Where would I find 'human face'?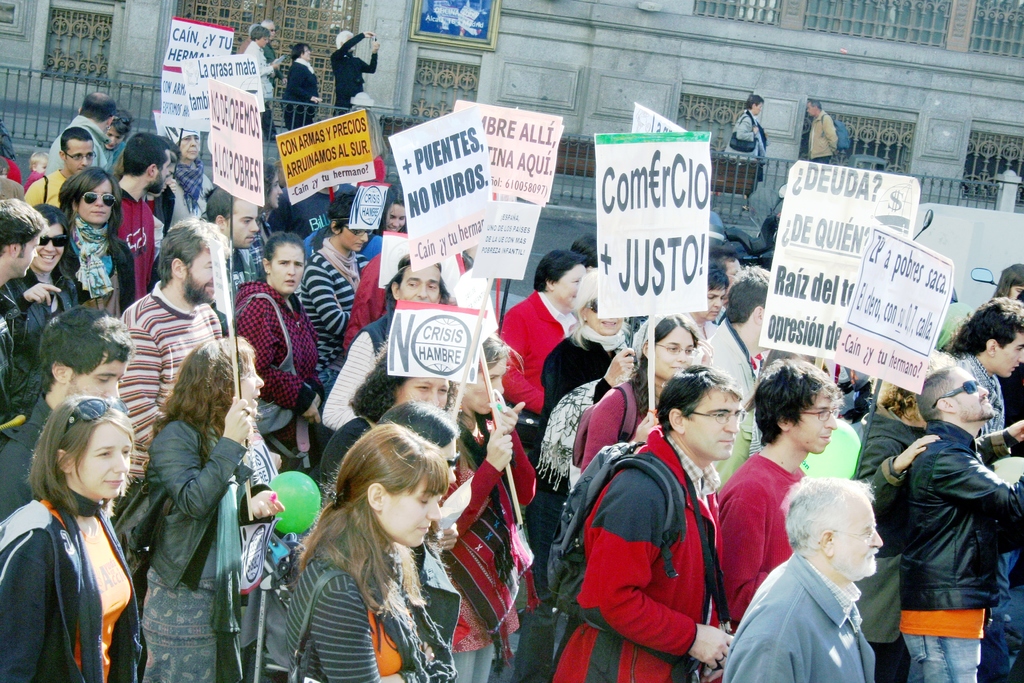
At <bbox>994, 338, 1023, 378</bbox>.
